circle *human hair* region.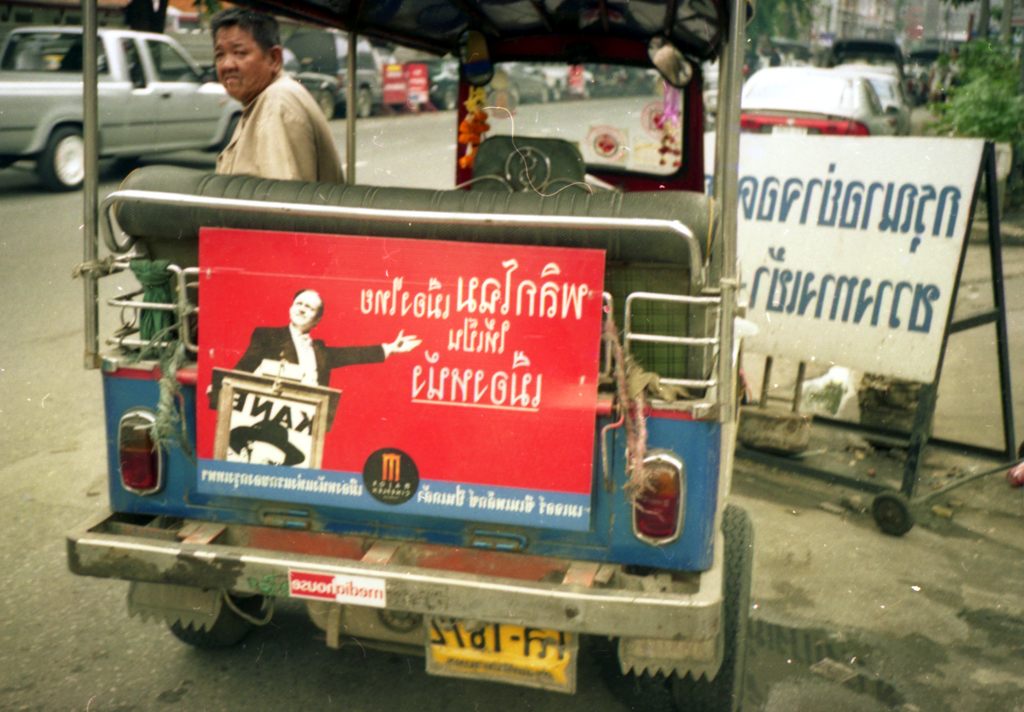
Region: rect(295, 286, 326, 324).
